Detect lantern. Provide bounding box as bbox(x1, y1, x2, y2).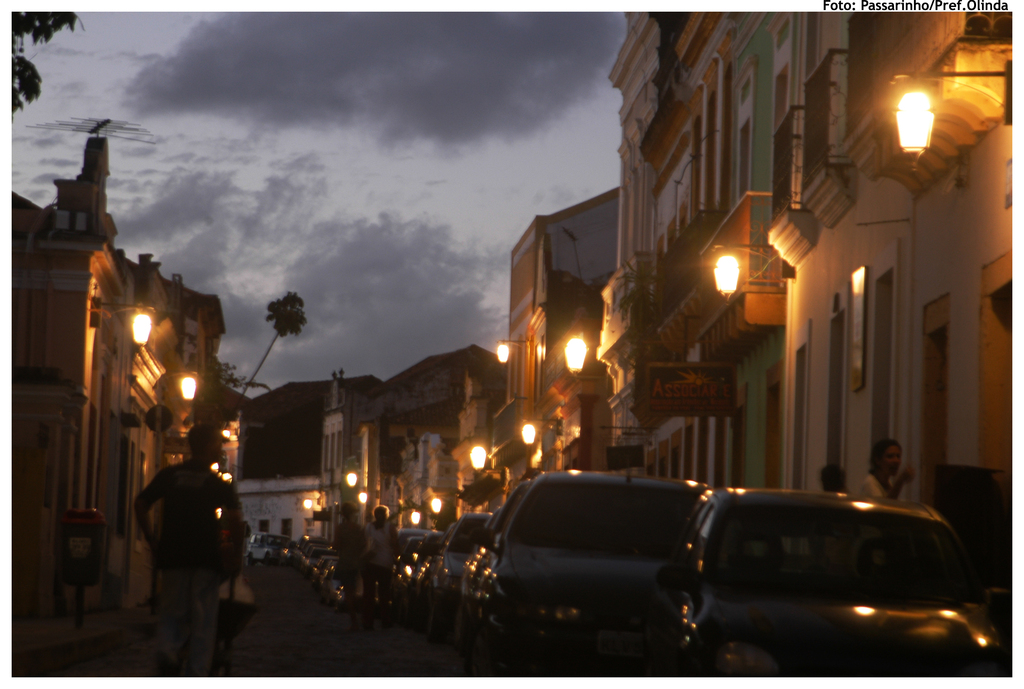
bbox(561, 341, 588, 371).
